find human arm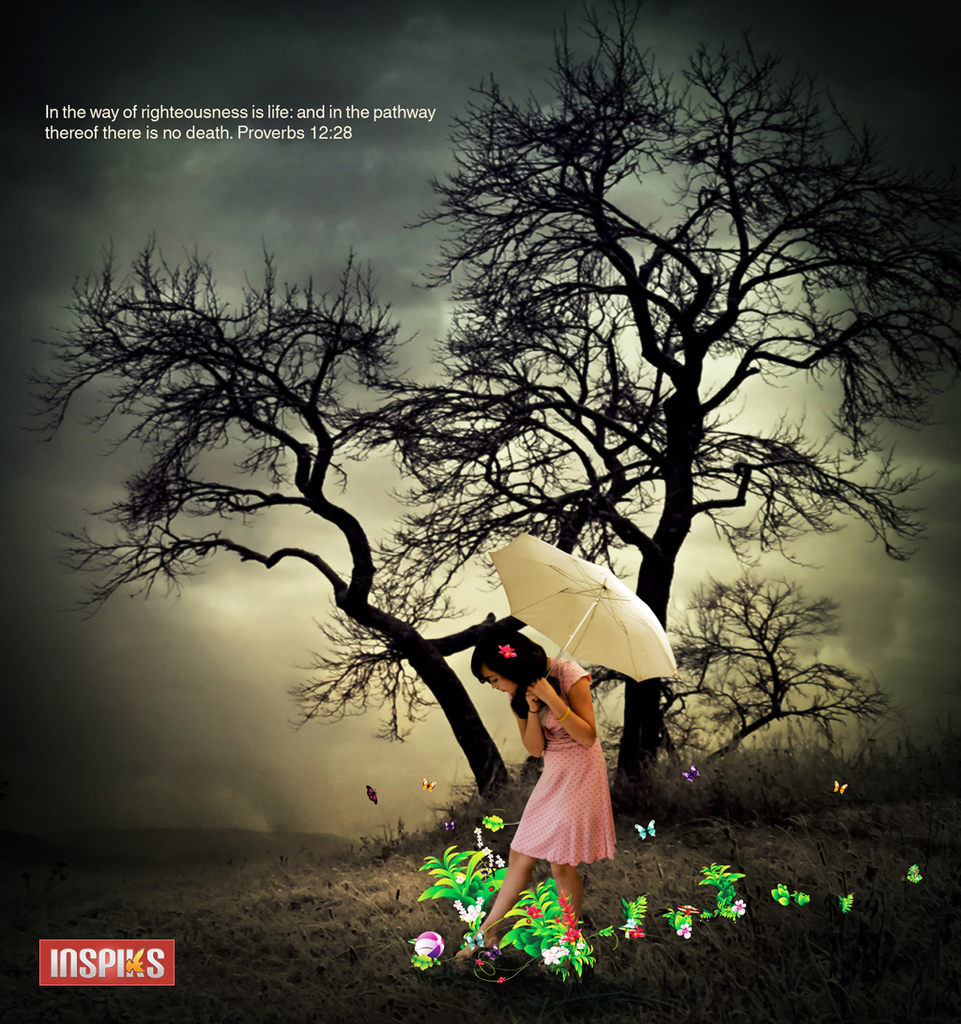
rect(525, 674, 592, 745)
